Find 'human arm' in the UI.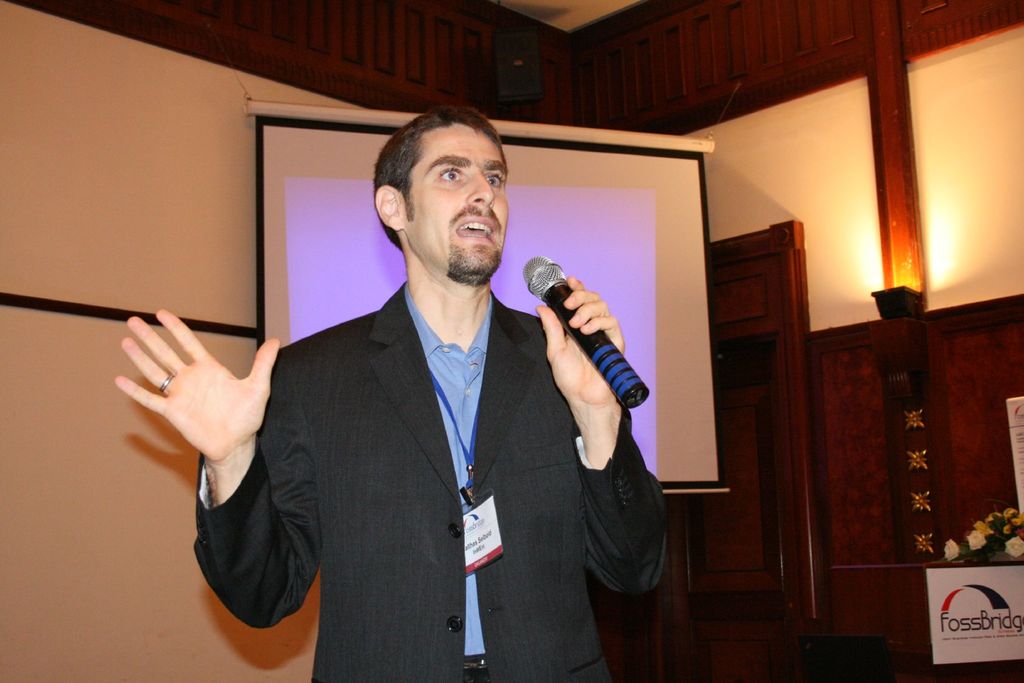
UI element at [101,247,337,645].
